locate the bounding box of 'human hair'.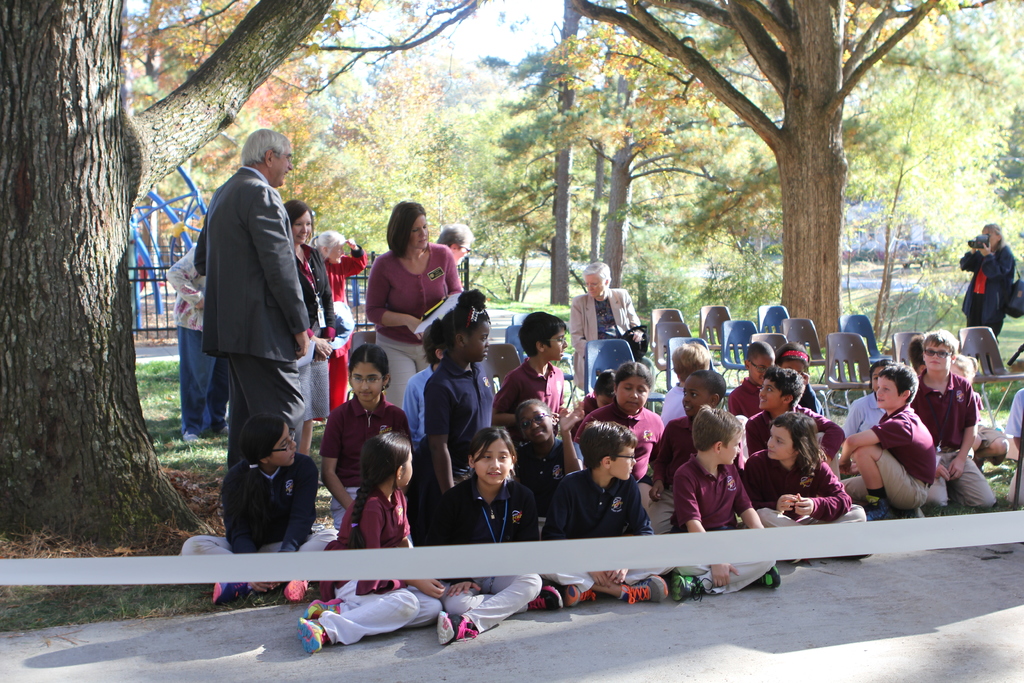
Bounding box: [770, 365, 796, 411].
